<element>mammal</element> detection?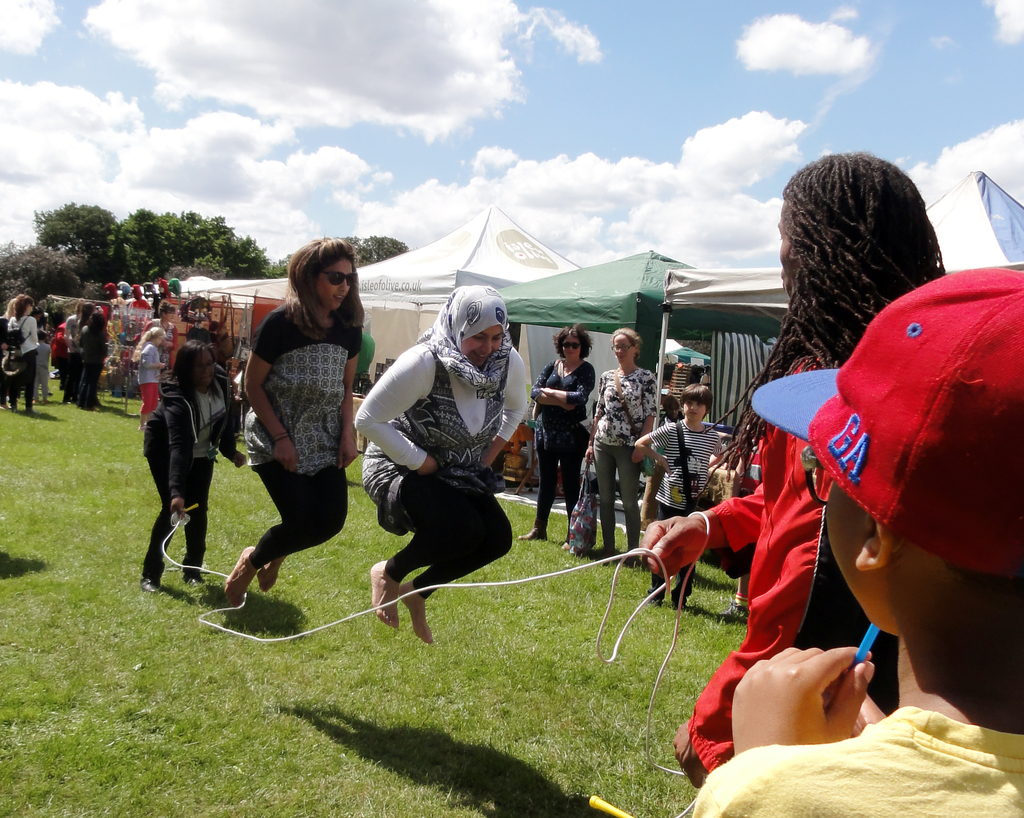
(x1=353, y1=306, x2=376, y2=395)
